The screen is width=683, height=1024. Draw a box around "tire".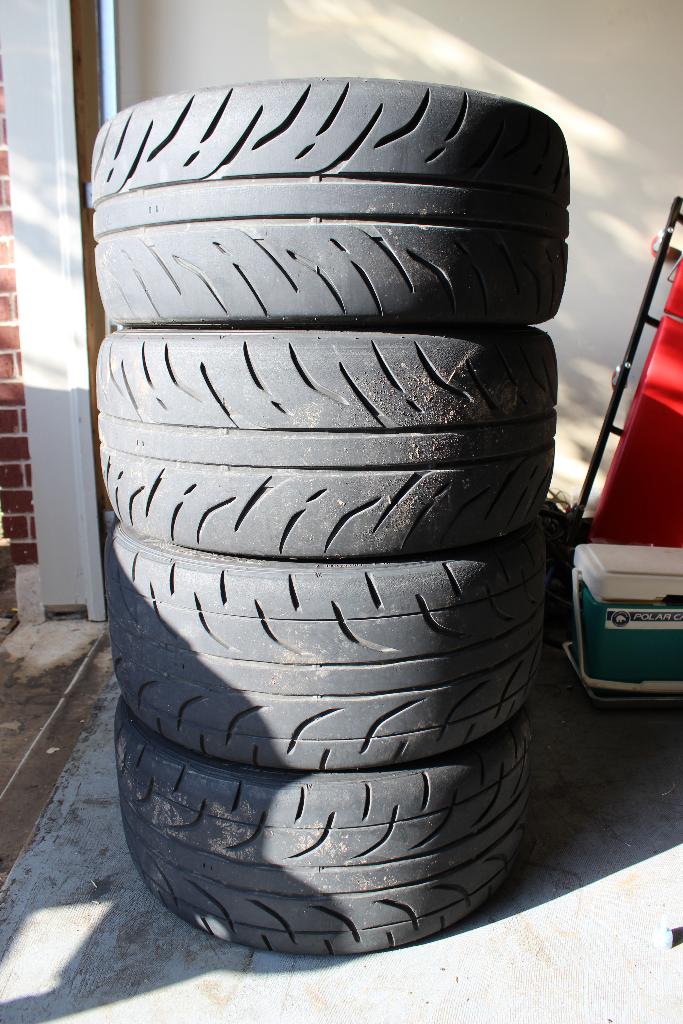
select_region(96, 326, 555, 563).
